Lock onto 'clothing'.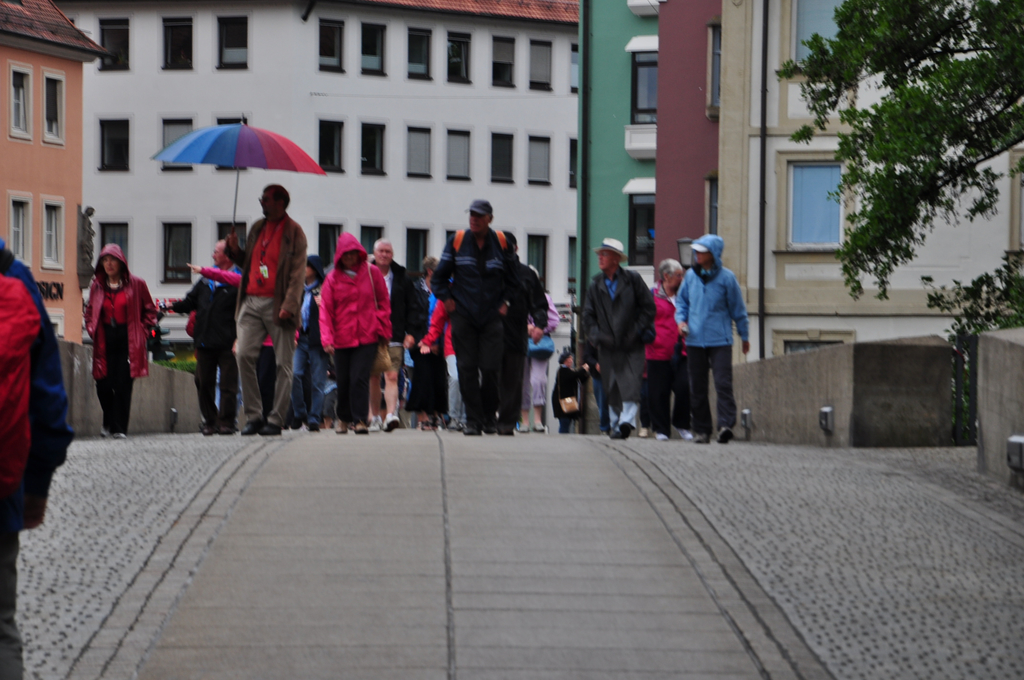
Locked: (422,301,467,423).
